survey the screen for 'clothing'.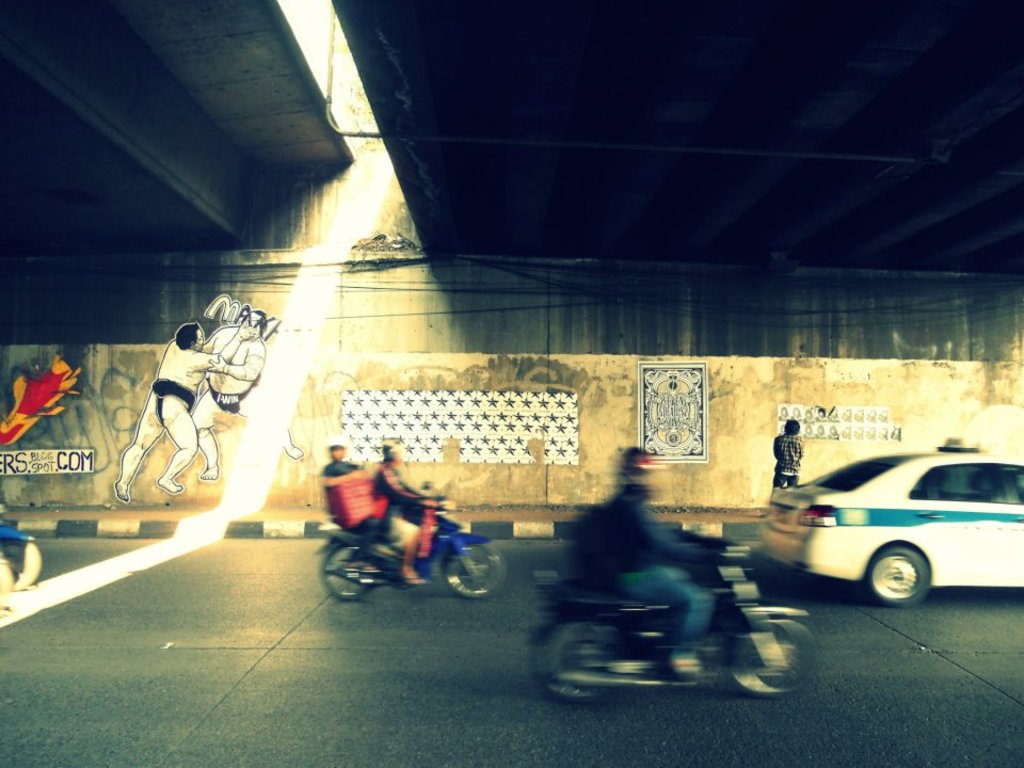
Survey found: x1=767, y1=430, x2=803, y2=482.
